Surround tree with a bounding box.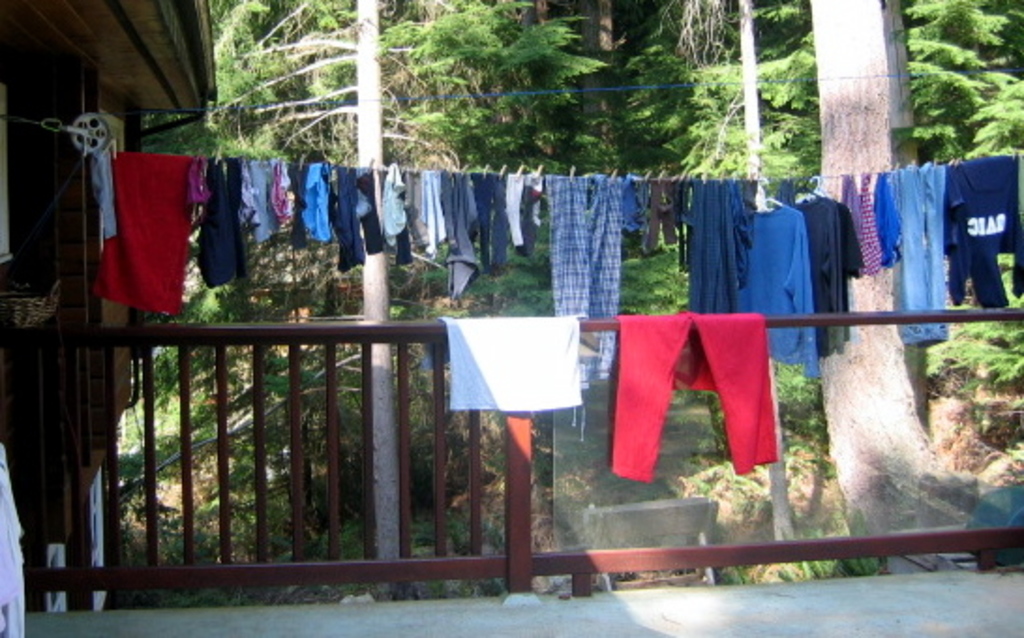
139/0/339/304.
